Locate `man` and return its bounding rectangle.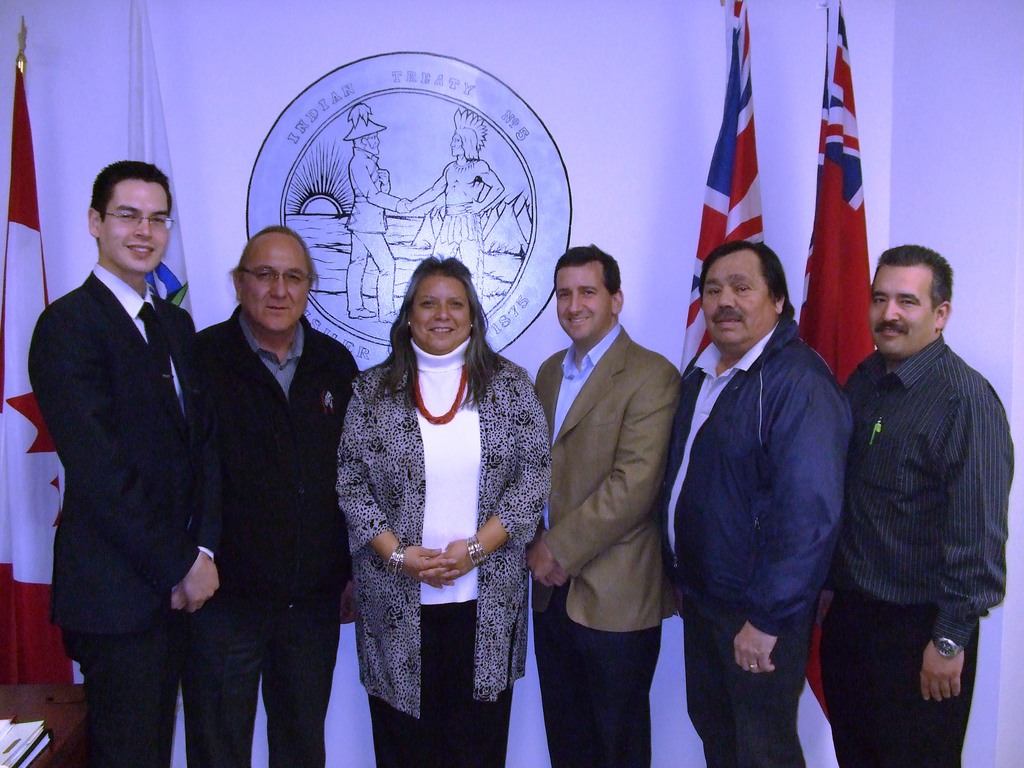
l=186, t=223, r=364, b=767.
